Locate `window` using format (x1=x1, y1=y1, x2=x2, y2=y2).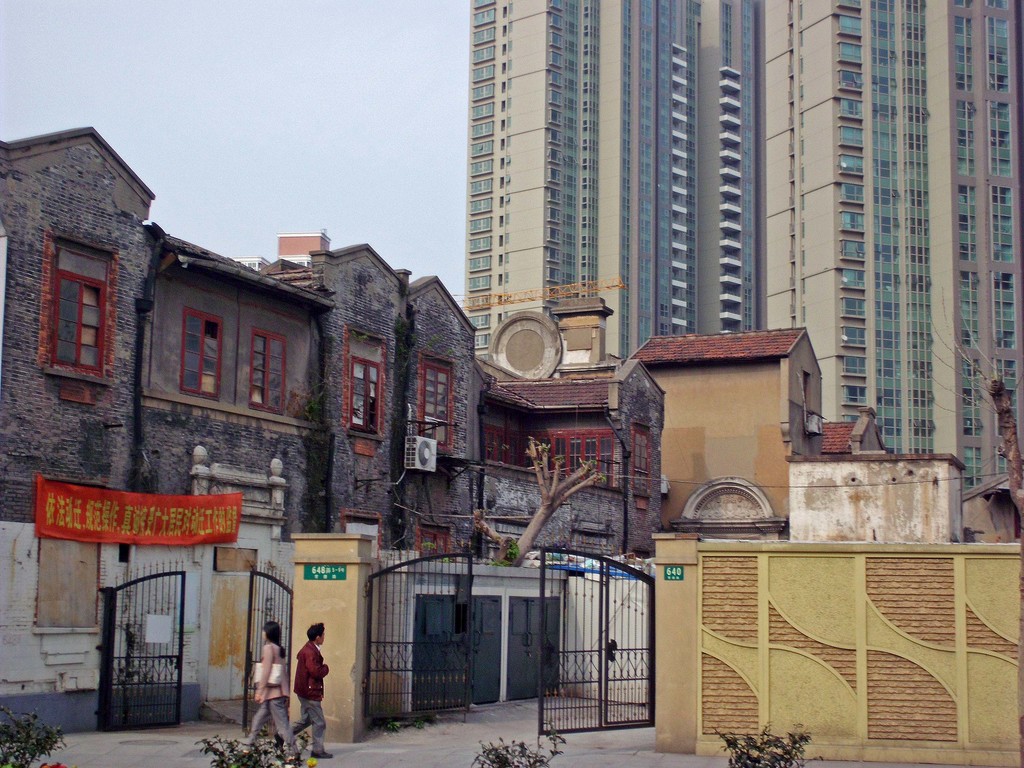
(x1=959, y1=184, x2=979, y2=263).
